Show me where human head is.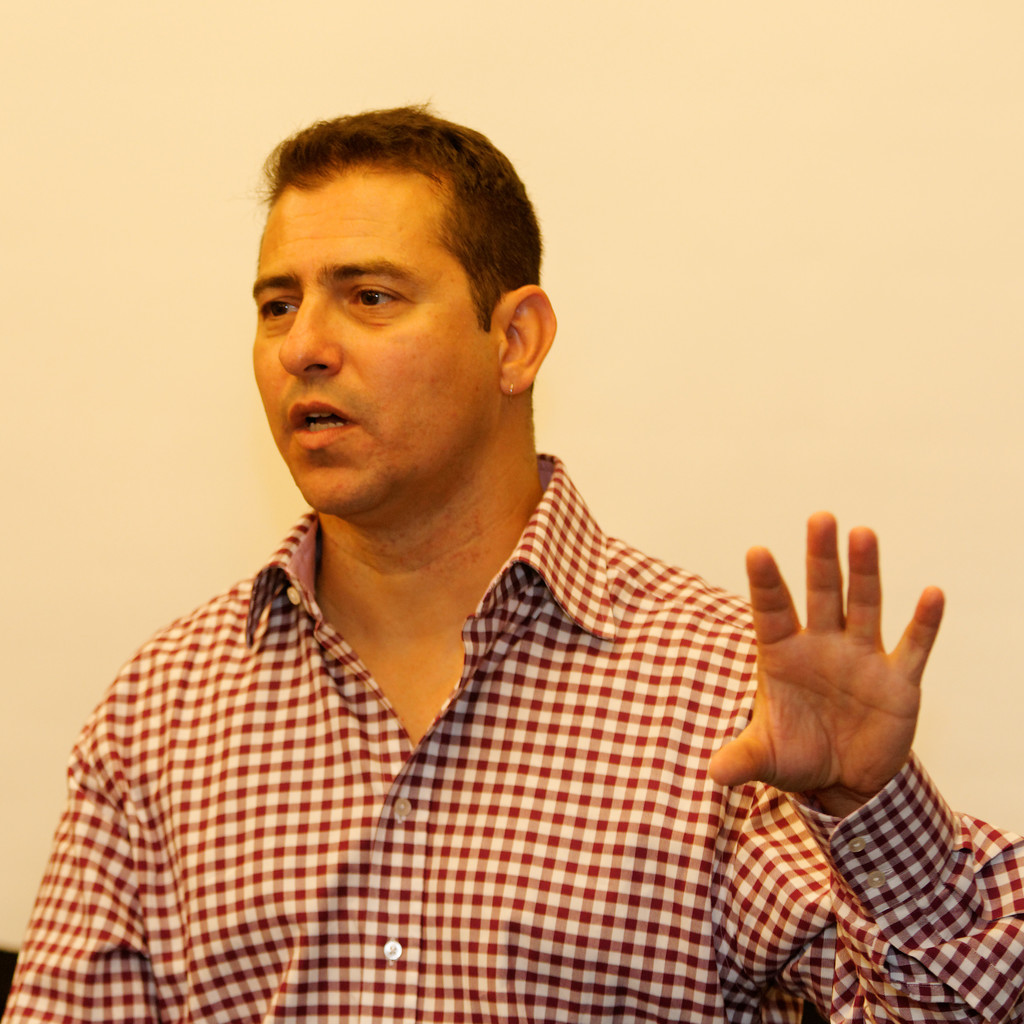
human head is at pyautogui.locateOnScreen(240, 97, 561, 509).
